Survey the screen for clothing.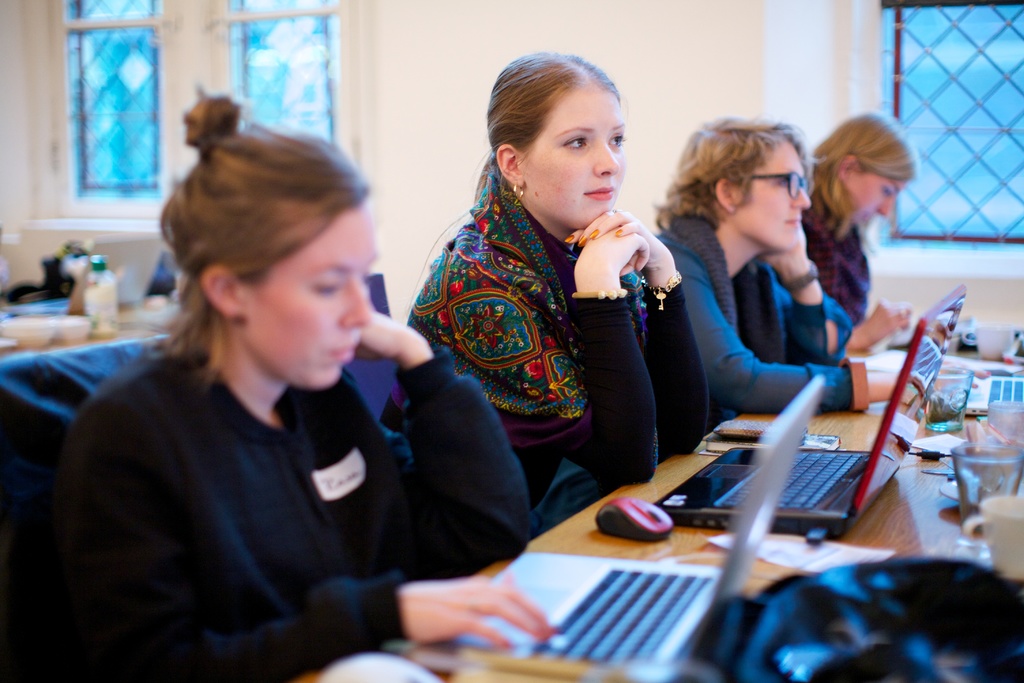
Survey found: select_region(55, 261, 484, 677).
